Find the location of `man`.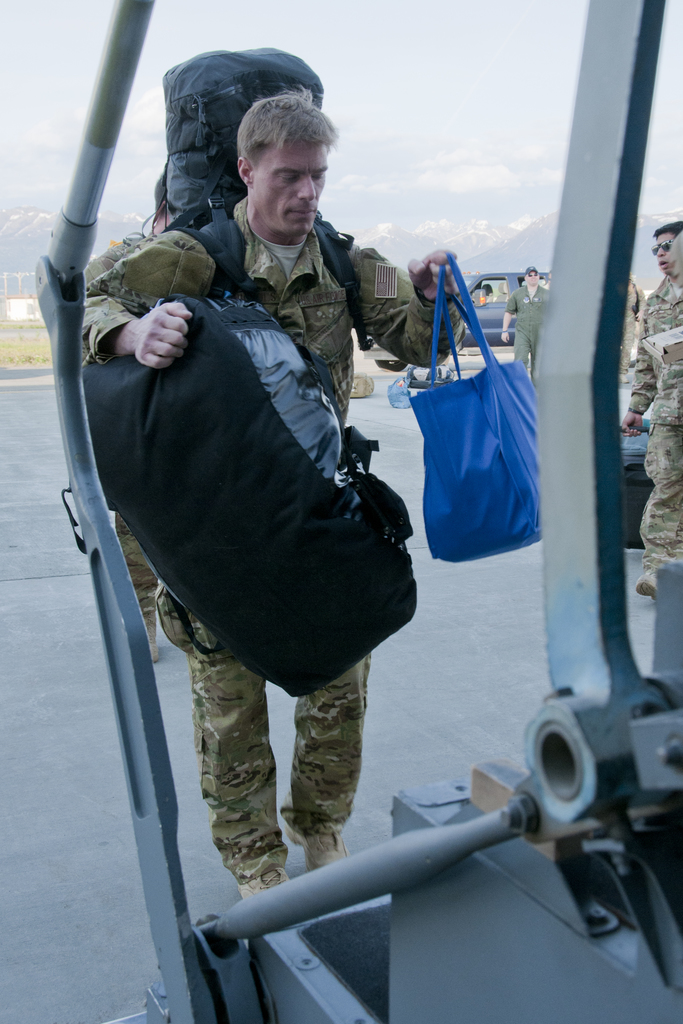
Location: locate(616, 220, 682, 608).
